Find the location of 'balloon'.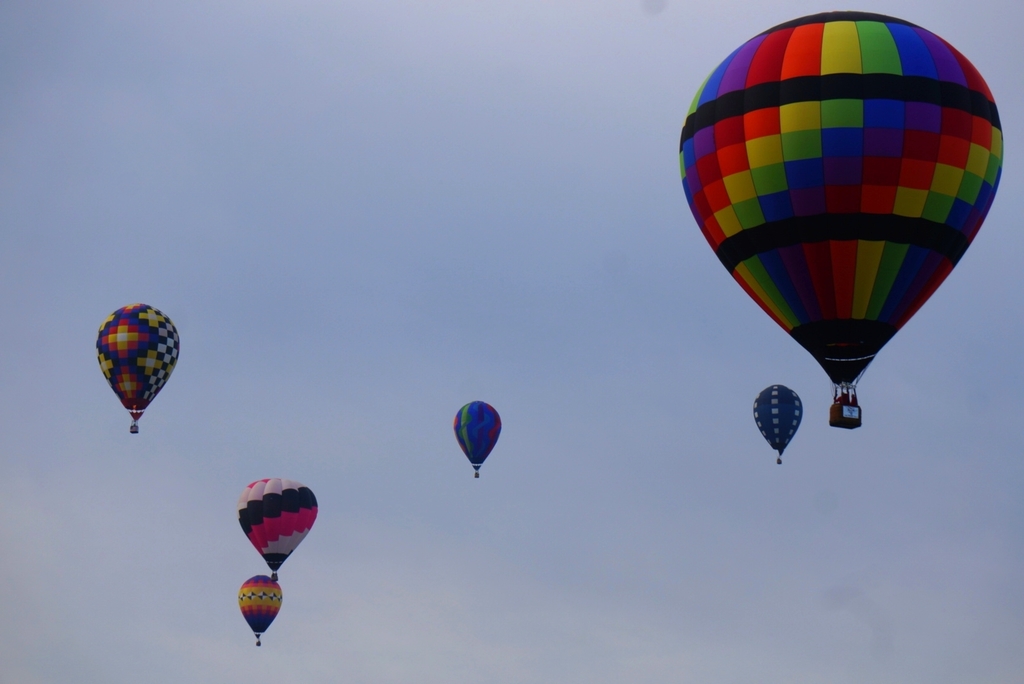
Location: pyautogui.locateOnScreen(98, 305, 180, 420).
